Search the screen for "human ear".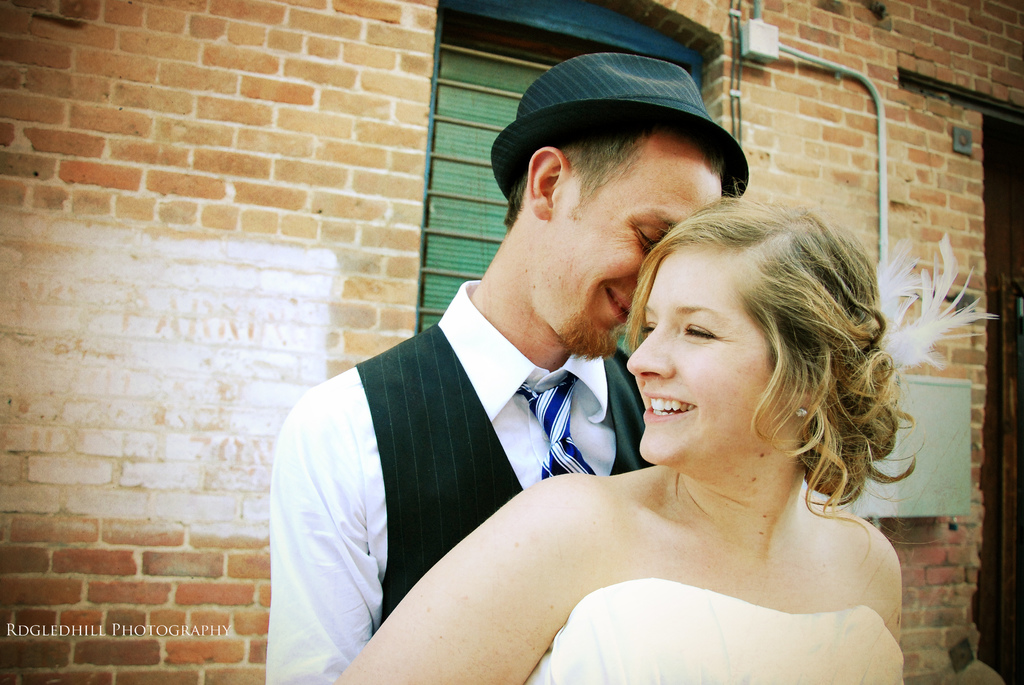
Found at rect(528, 148, 568, 217).
